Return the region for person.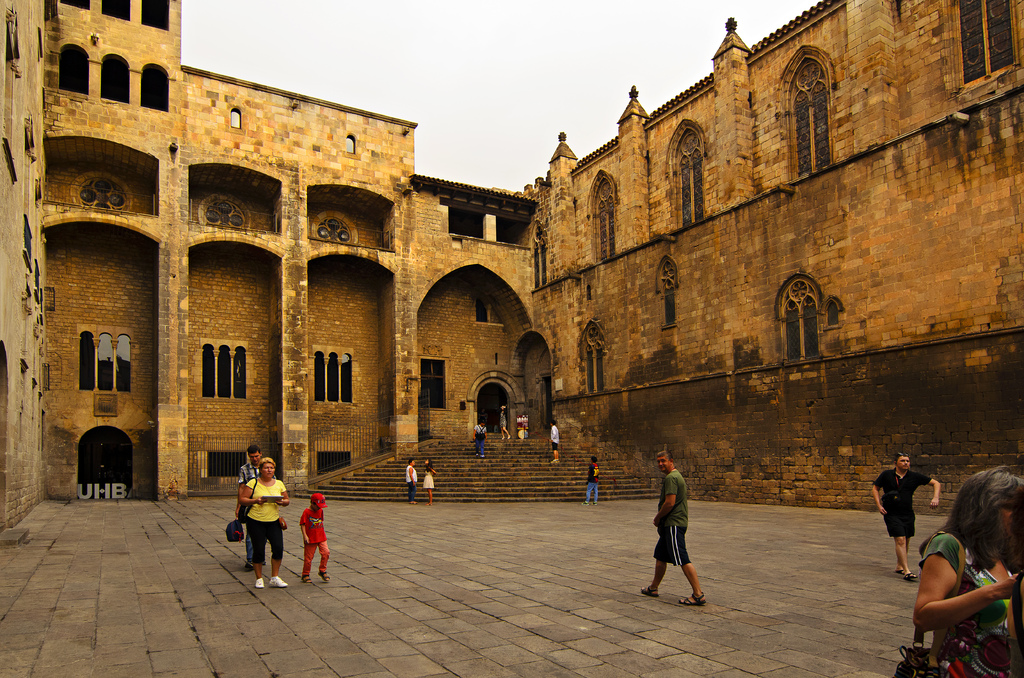
BBox(237, 458, 288, 586).
